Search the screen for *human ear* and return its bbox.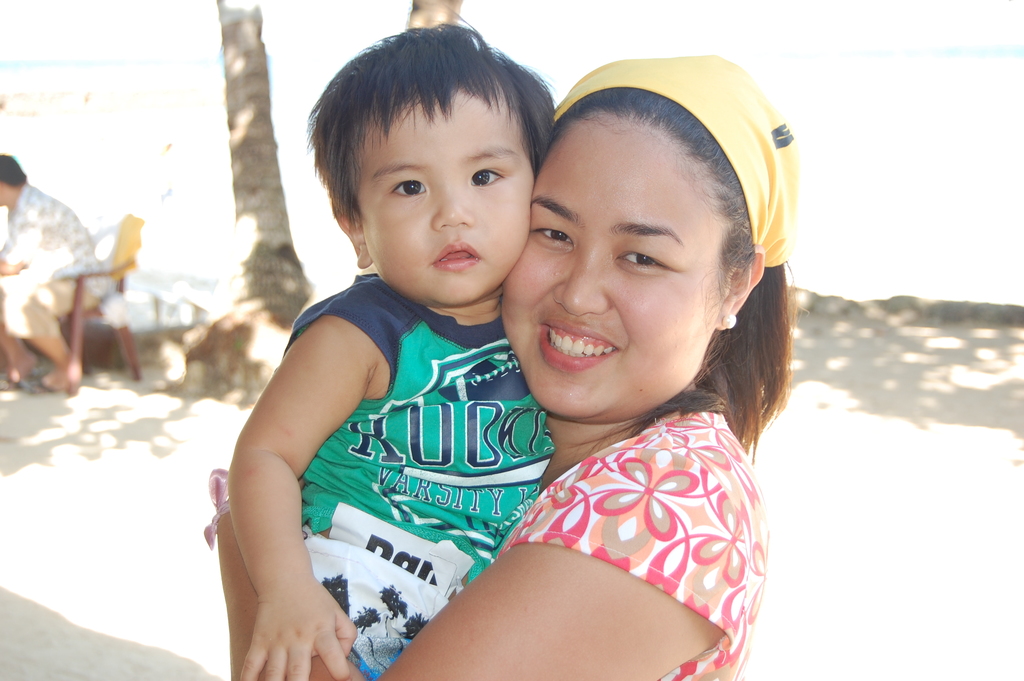
Found: [left=715, top=245, right=763, bottom=334].
